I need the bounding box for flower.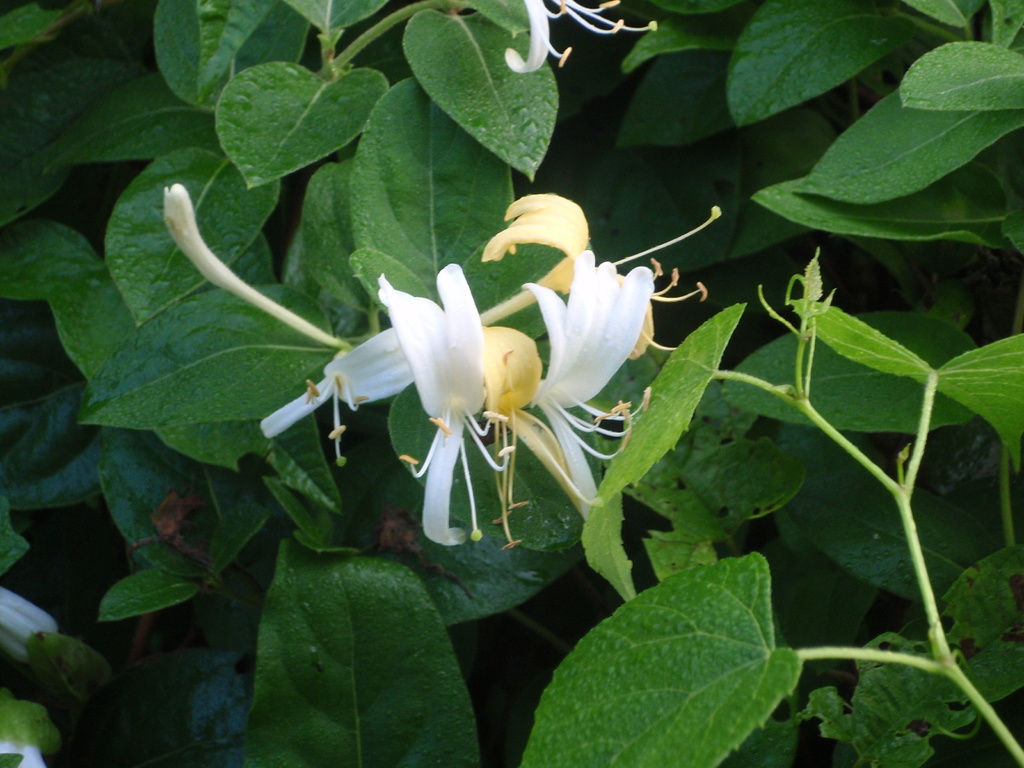
Here it is: [x1=503, y1=0, x2=659, y2=76].
